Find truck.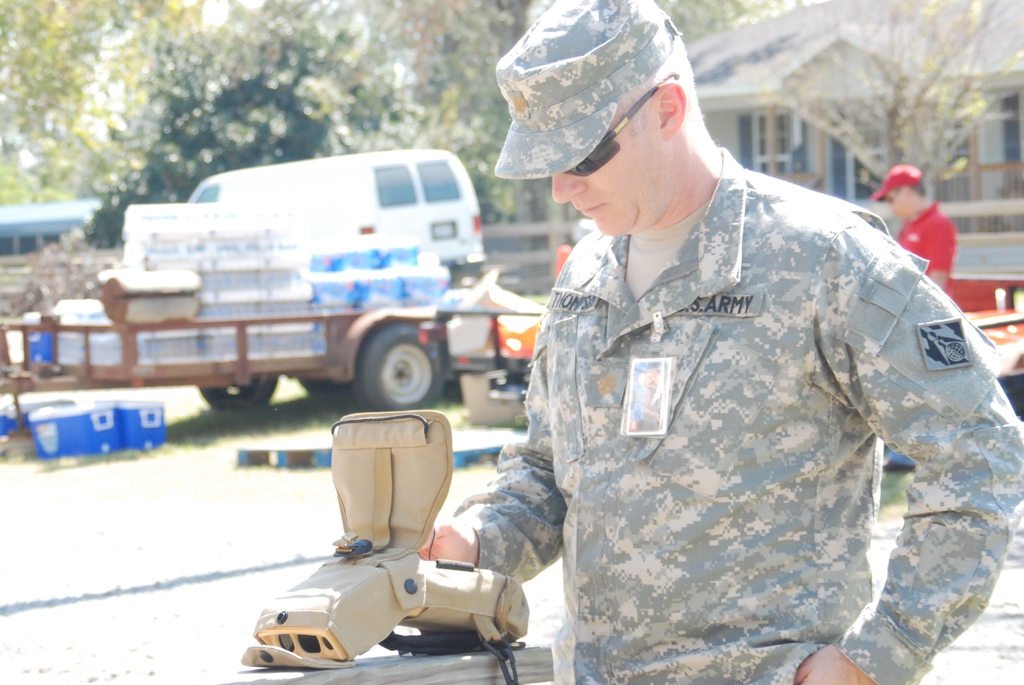
box=[63, 143, 509, 435].
